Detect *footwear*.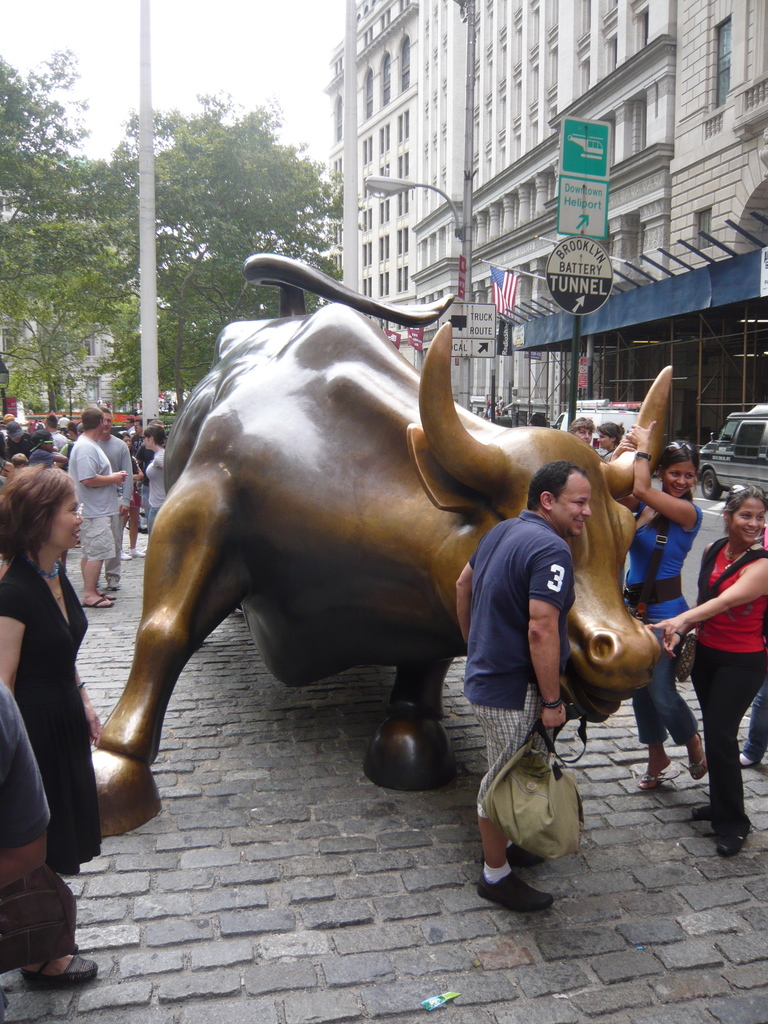
Detected at pyautogui.locateOnScreen(688, 732, 705, 784).
